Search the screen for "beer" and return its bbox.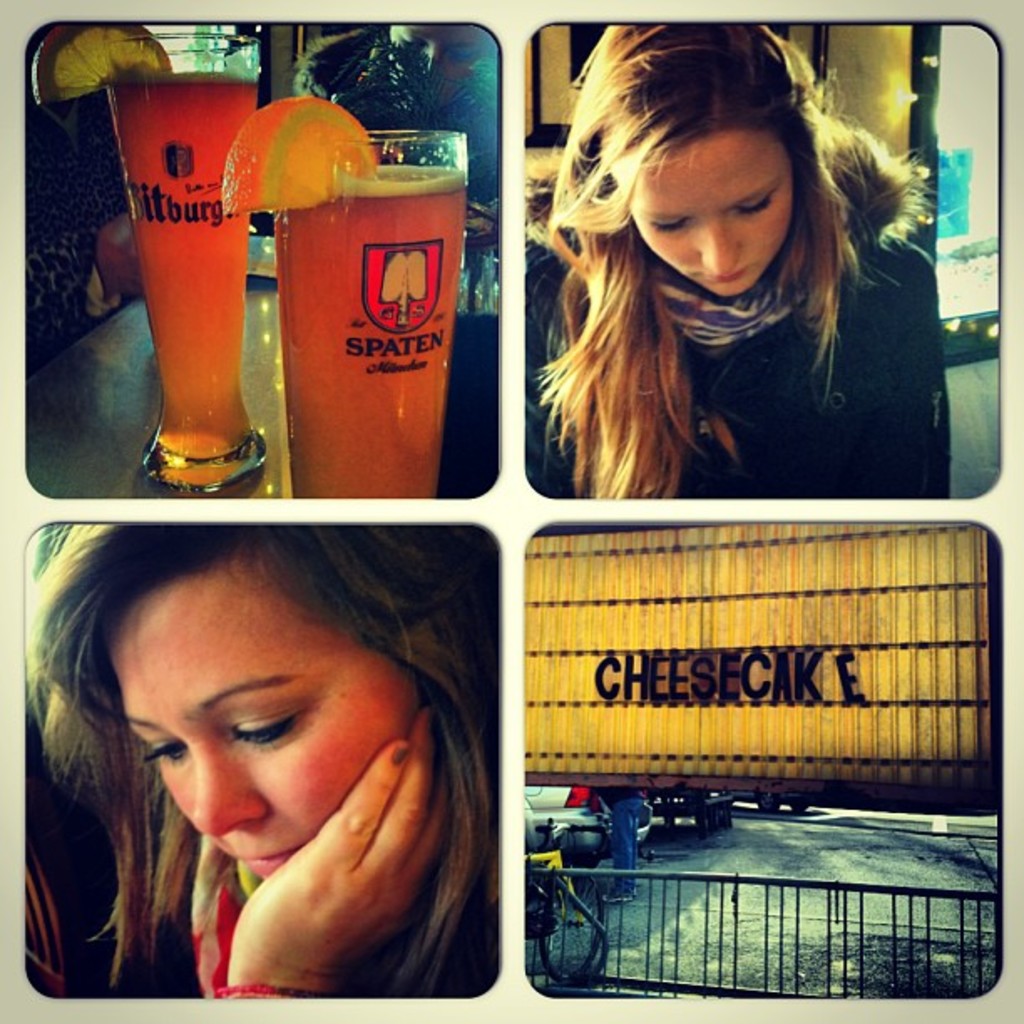
Found: [x1=95, y1=77, x2=264, y2=495].
